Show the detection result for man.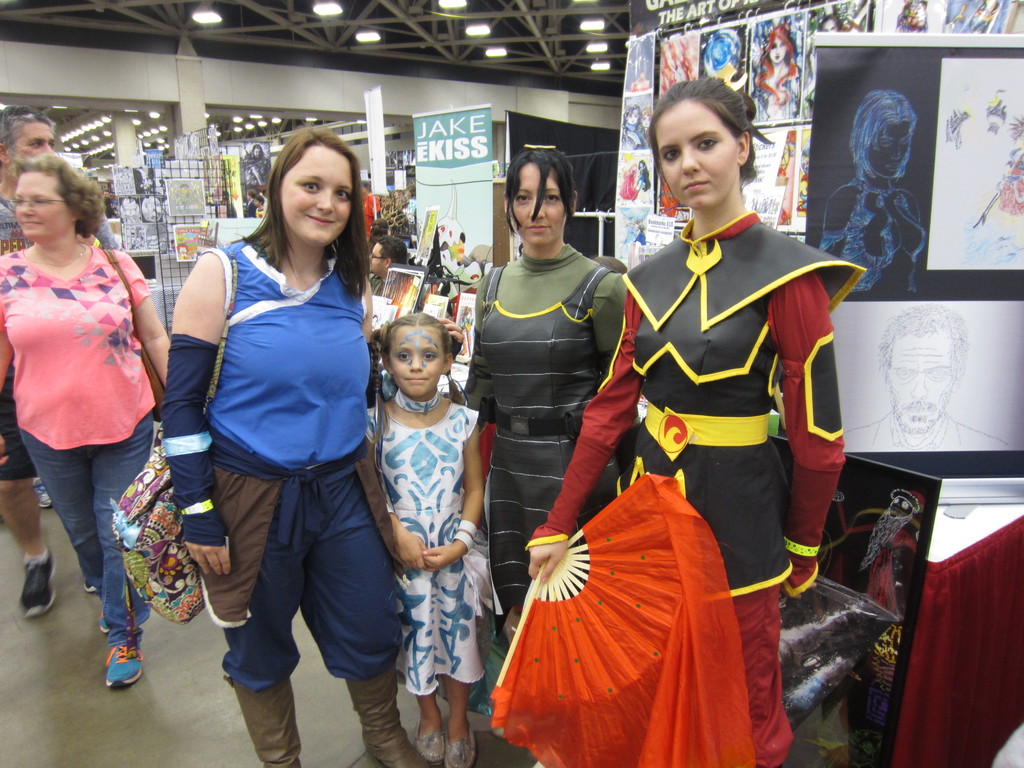
x1=0 y1=102 x2=124 y2=619.
